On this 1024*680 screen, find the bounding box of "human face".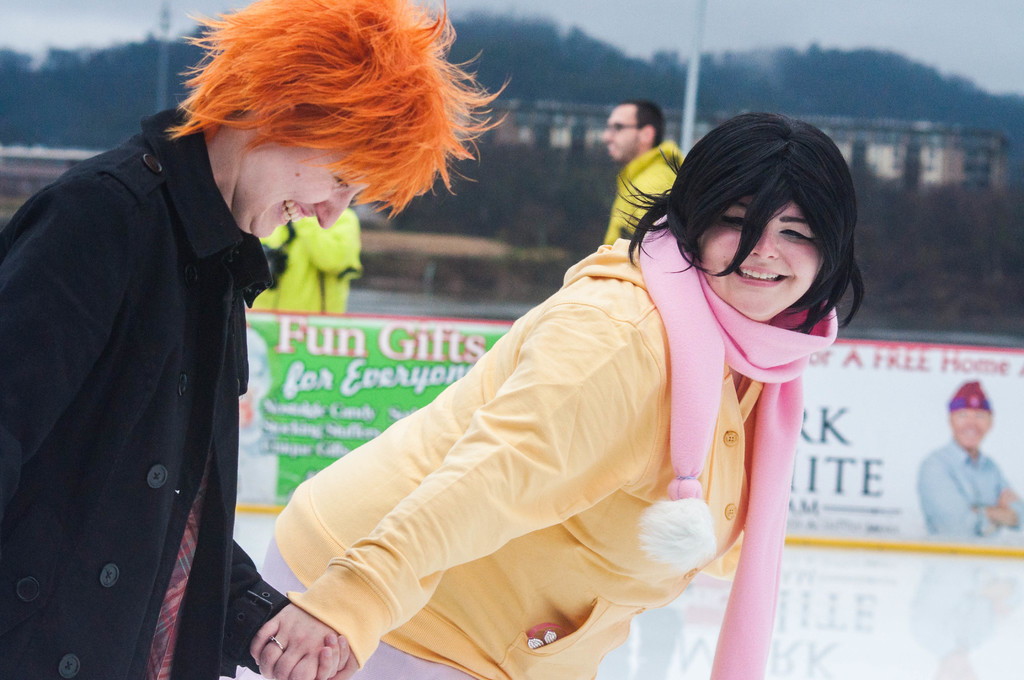
Bounding box: <box>954,409,991,453</box>.
